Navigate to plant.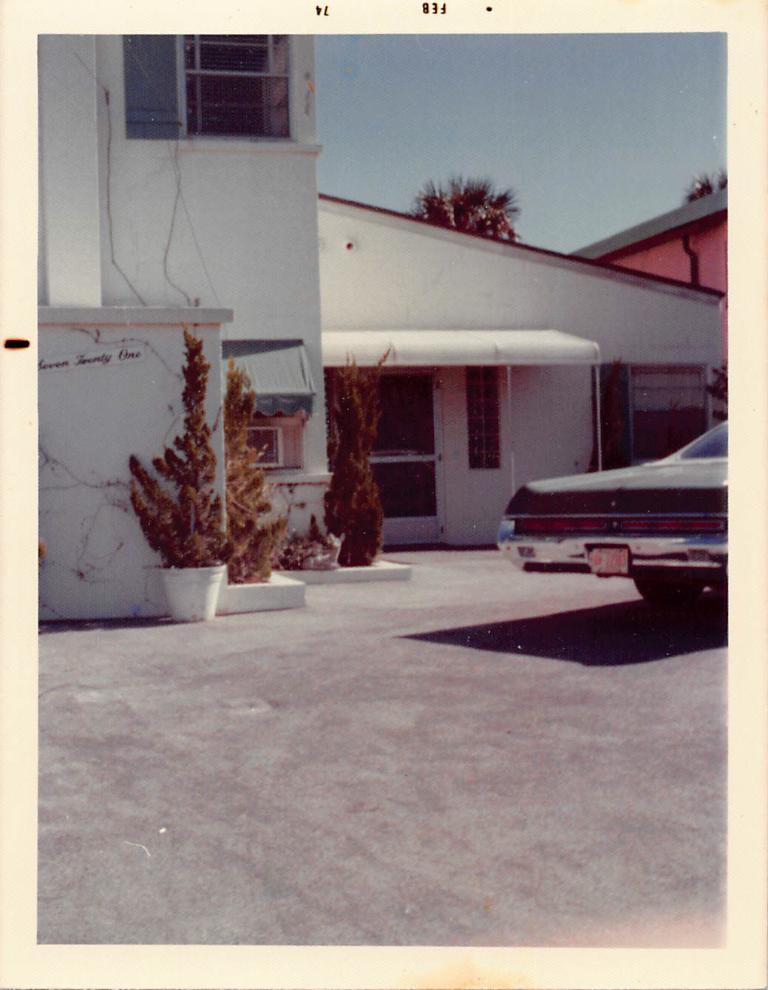
Navigation target: region(680, 170, 704, 204).
